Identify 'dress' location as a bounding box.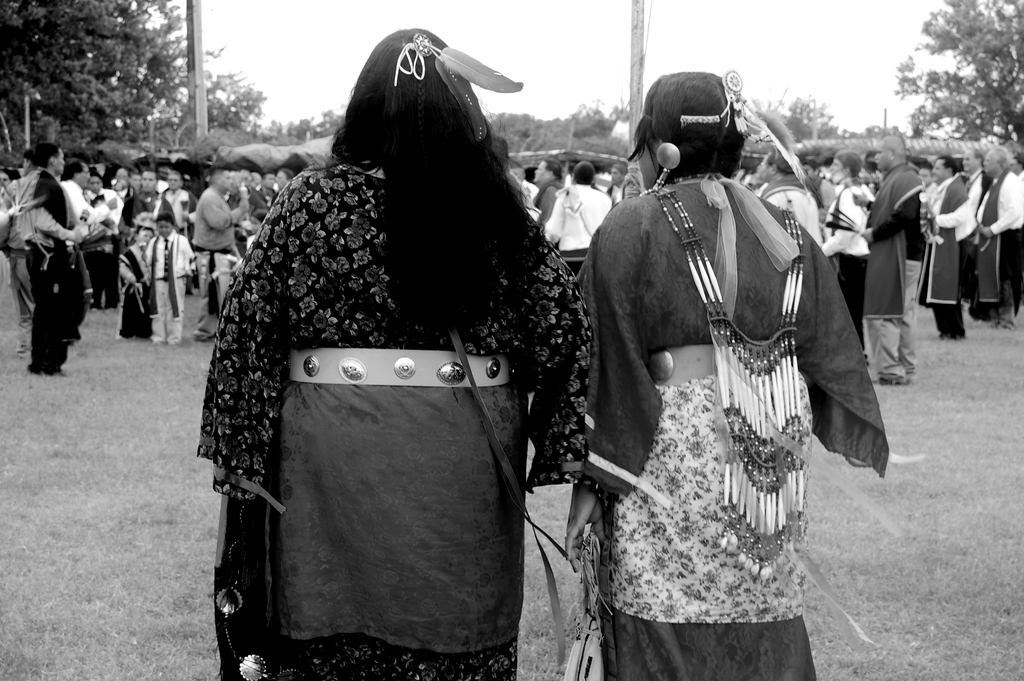
l=196, t=160, r=588, b=680.
